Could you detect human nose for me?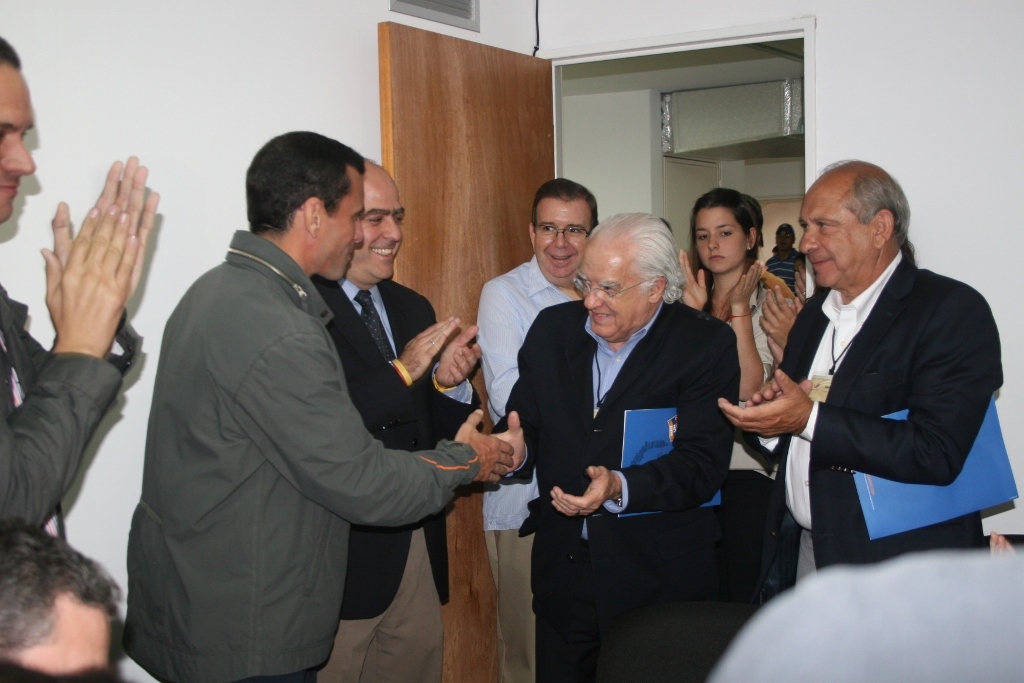
Detection result: bbox=[382, 216, 401, 241].
